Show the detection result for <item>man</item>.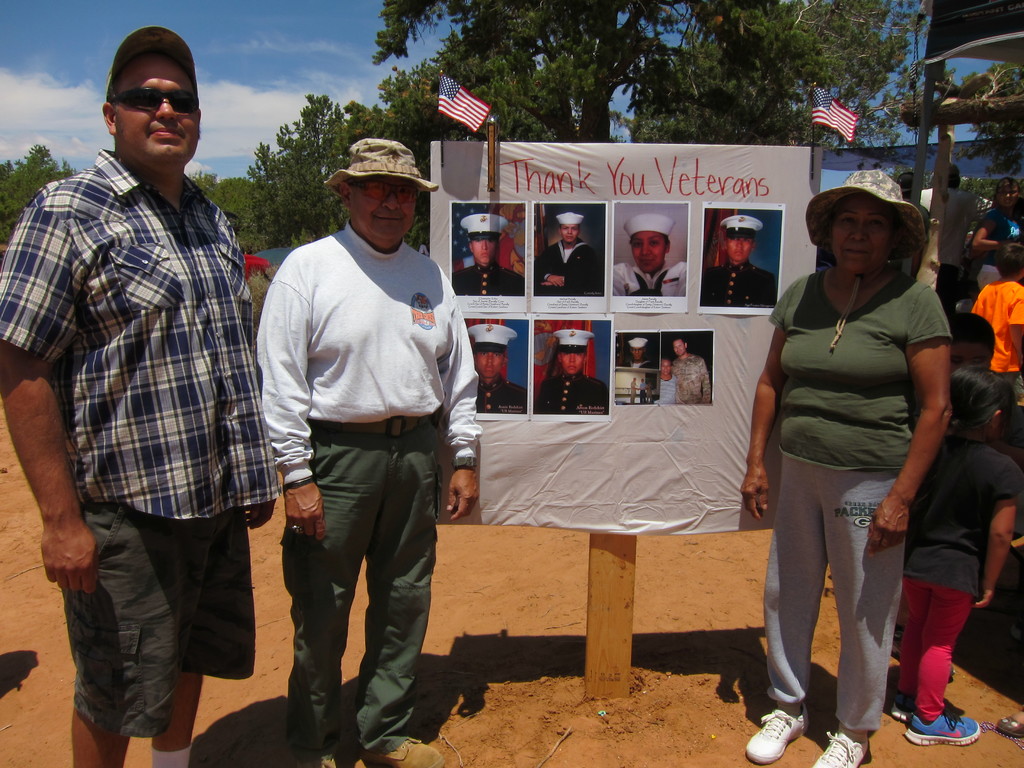
[left=620, top=340, right=657, bottom=402].
